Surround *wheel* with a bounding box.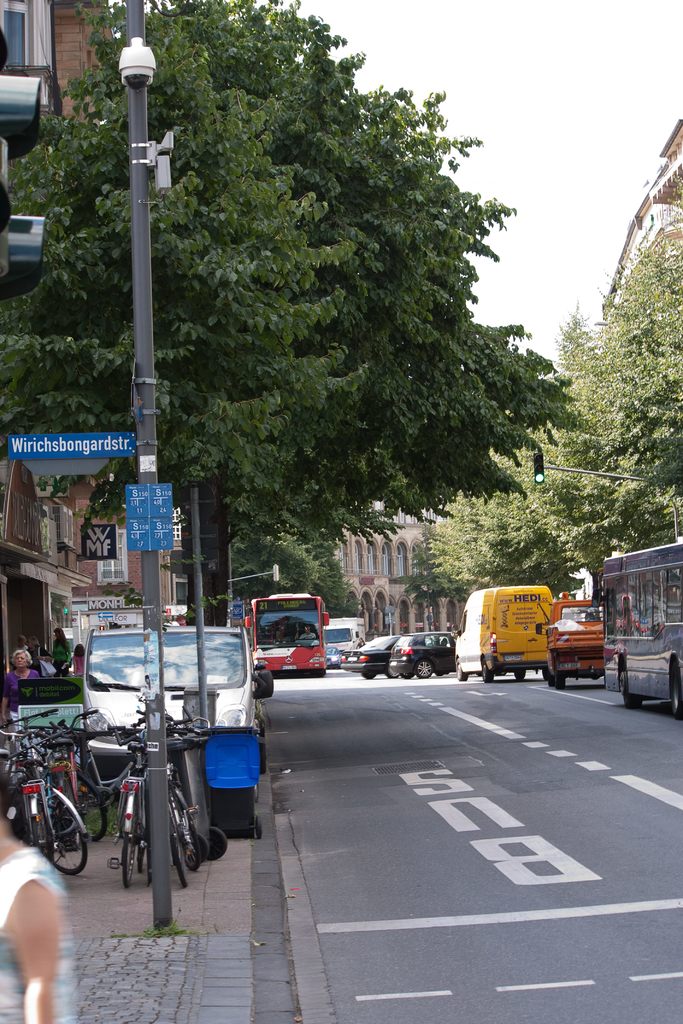
pyautogui.locateOnScreen(122, 836, 135, 889).
